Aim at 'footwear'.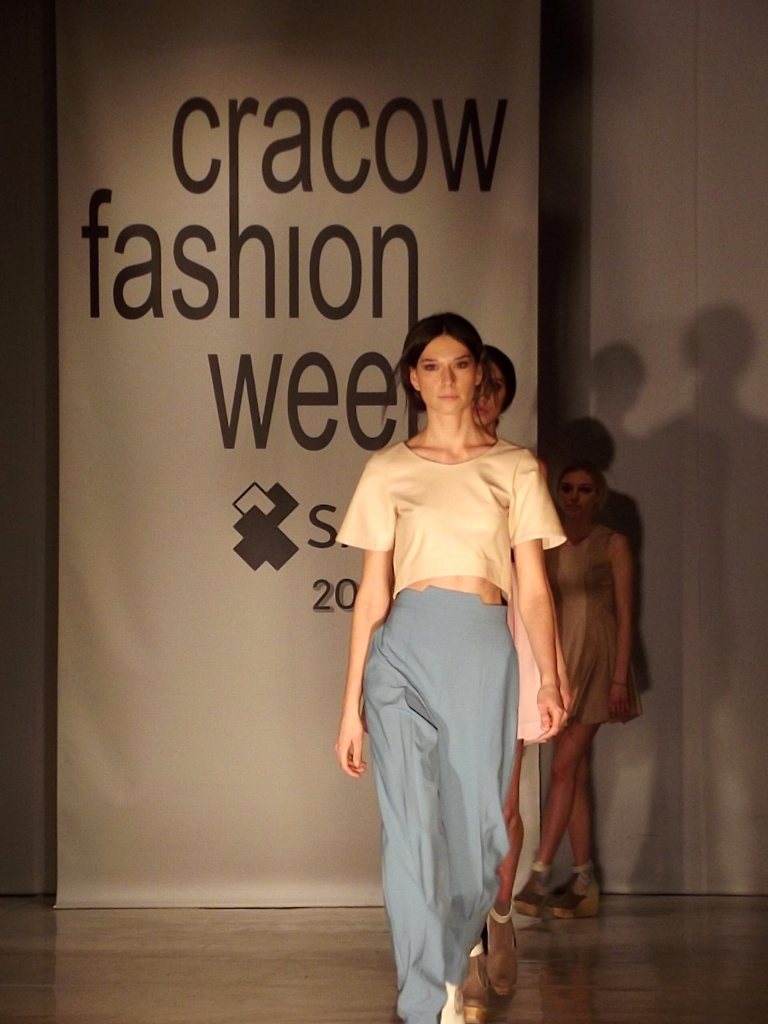
Aimed at Rect(547, 871, 607, 919).
